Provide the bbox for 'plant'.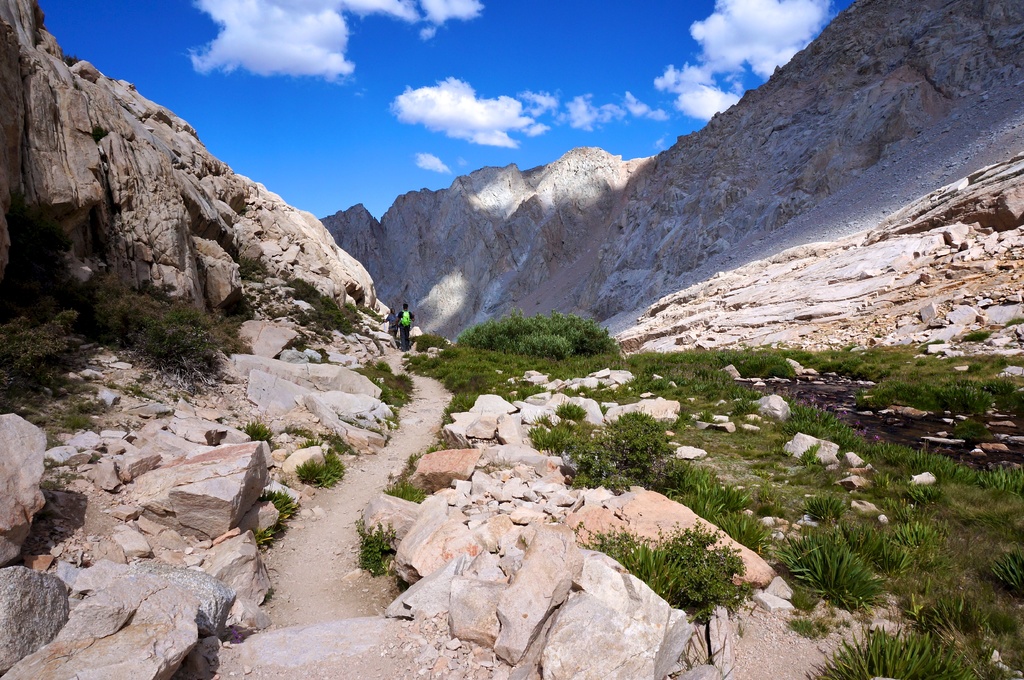
(x1=861, y1=345, x2=985, y2=403).
